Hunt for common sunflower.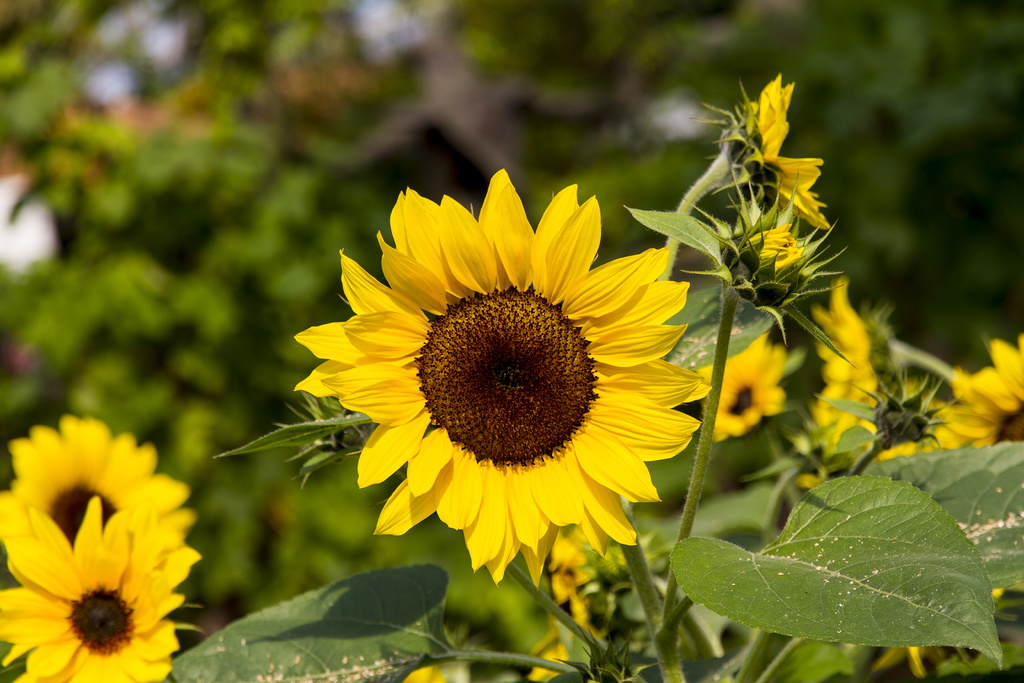
Hunted down at 801, 269, 880, 464.
